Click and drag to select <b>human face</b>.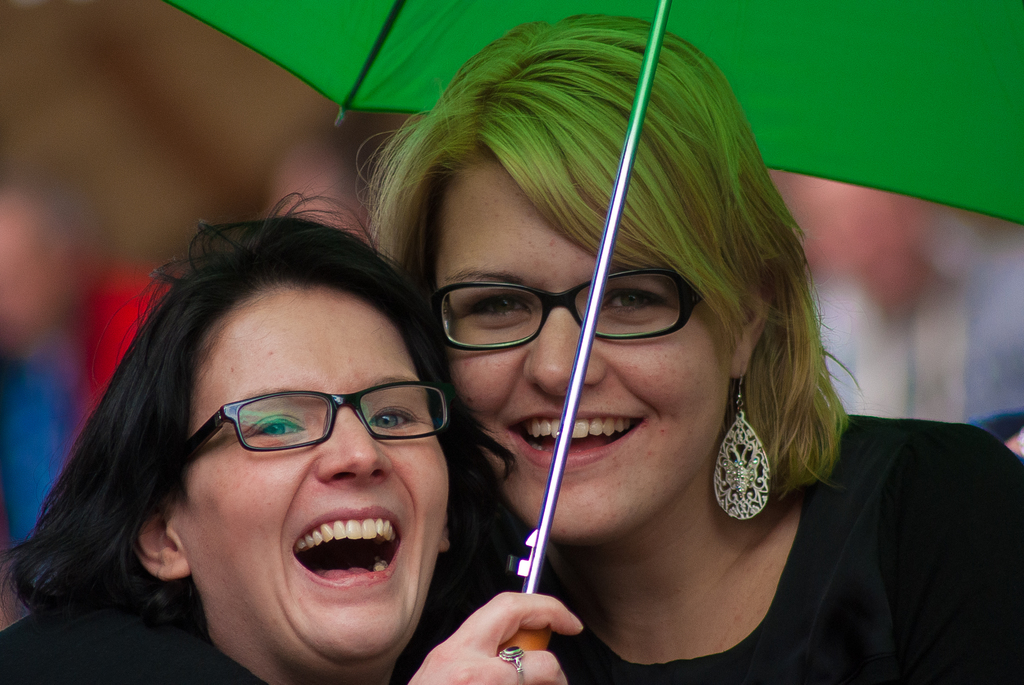
Selection: (165, 291, 450, 668).
